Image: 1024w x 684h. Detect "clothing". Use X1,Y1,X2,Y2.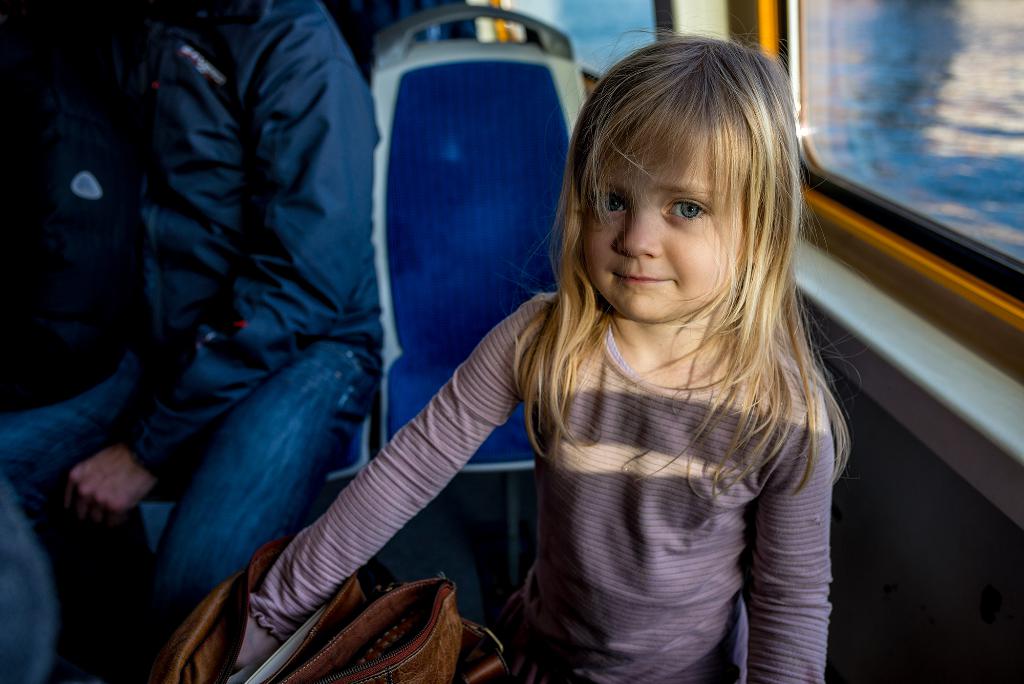
0,0,375,683.
